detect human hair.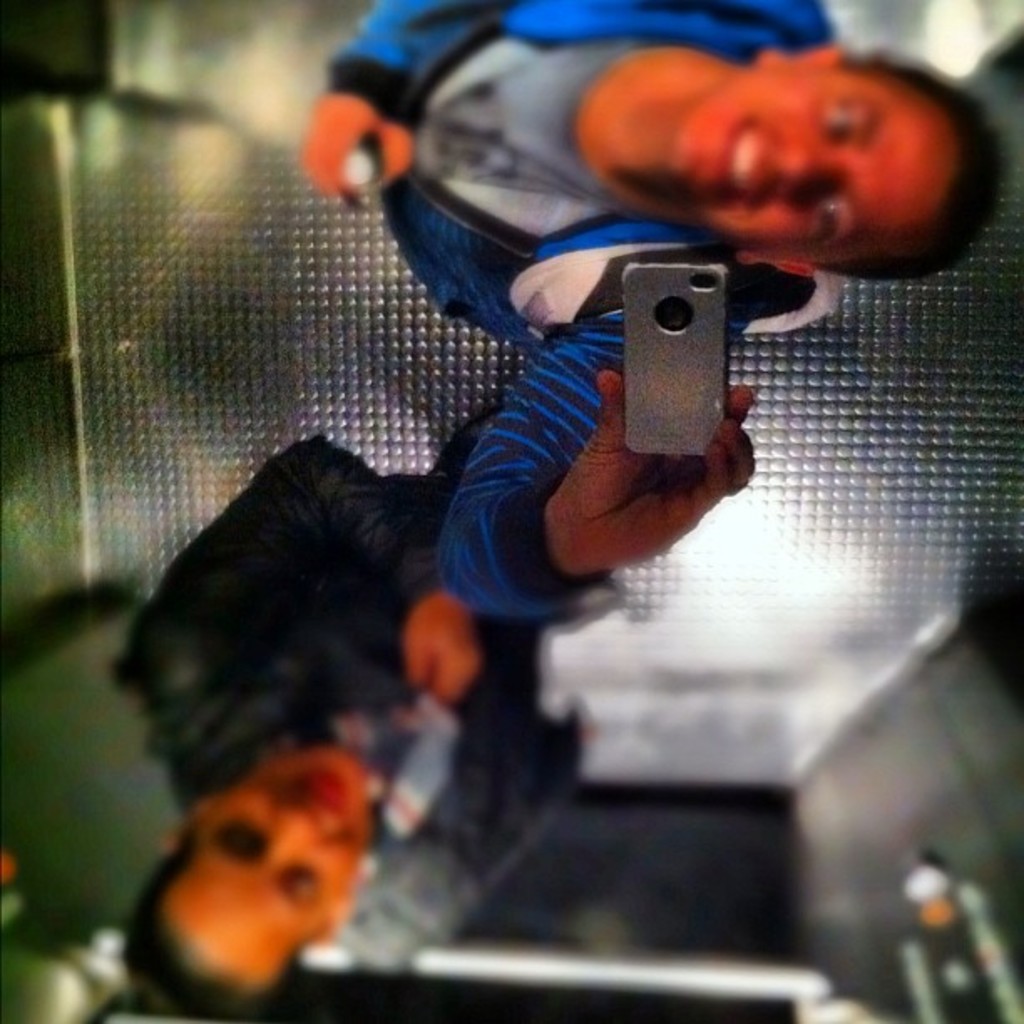
Detected at [124, 820, 310, 1022].
